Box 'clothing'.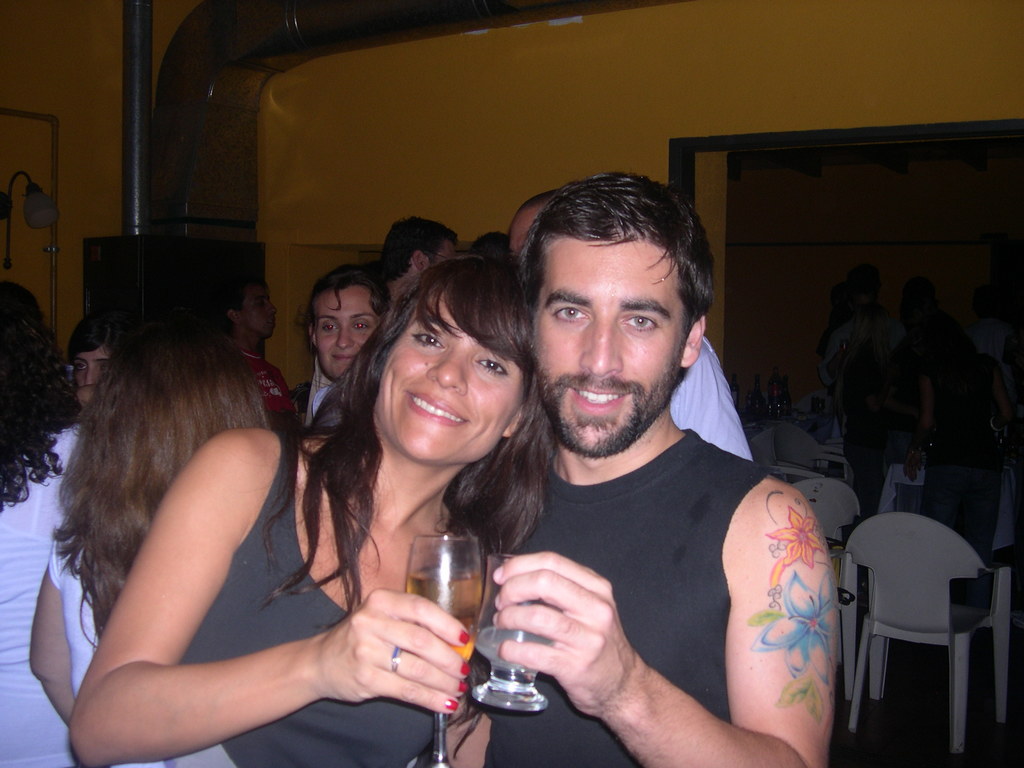
{"x1": 45, "y1": 515, "x2": 168, "y2": 767}.
